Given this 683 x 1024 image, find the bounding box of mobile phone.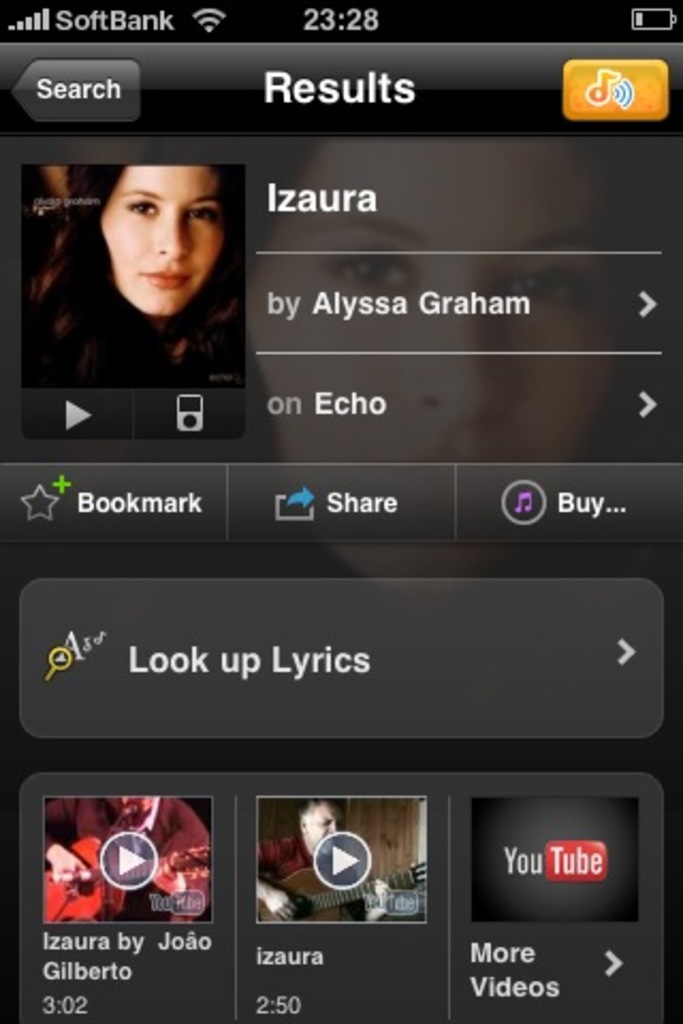
box(0, 0, 681, 1022).
